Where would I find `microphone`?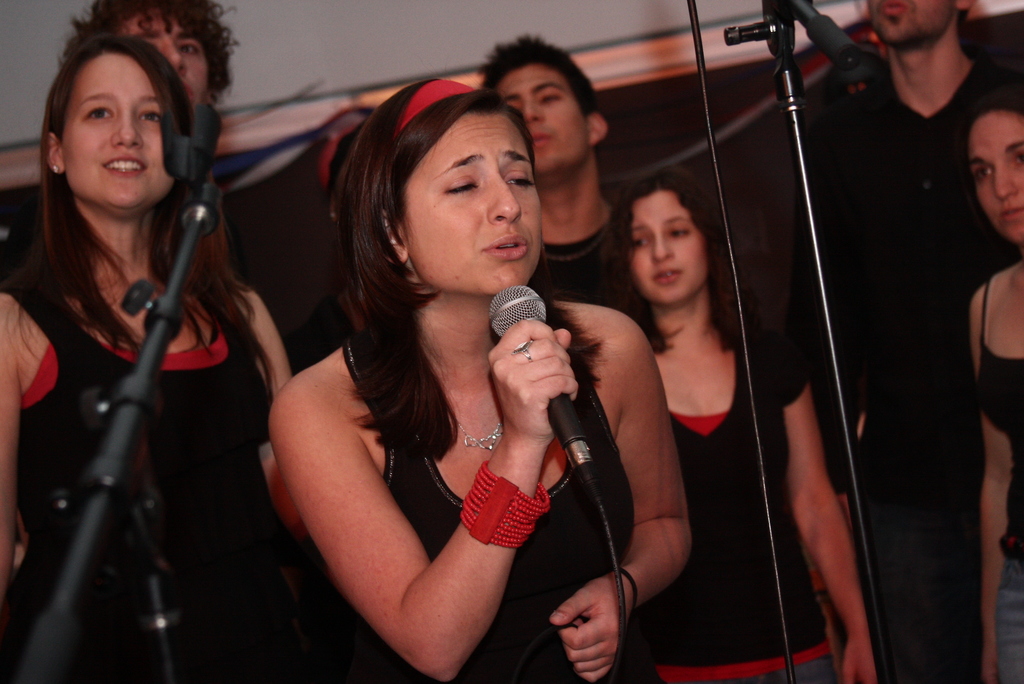
At {"x1": 477, "y1": 282, "x2": 581, "y2": 517}.
